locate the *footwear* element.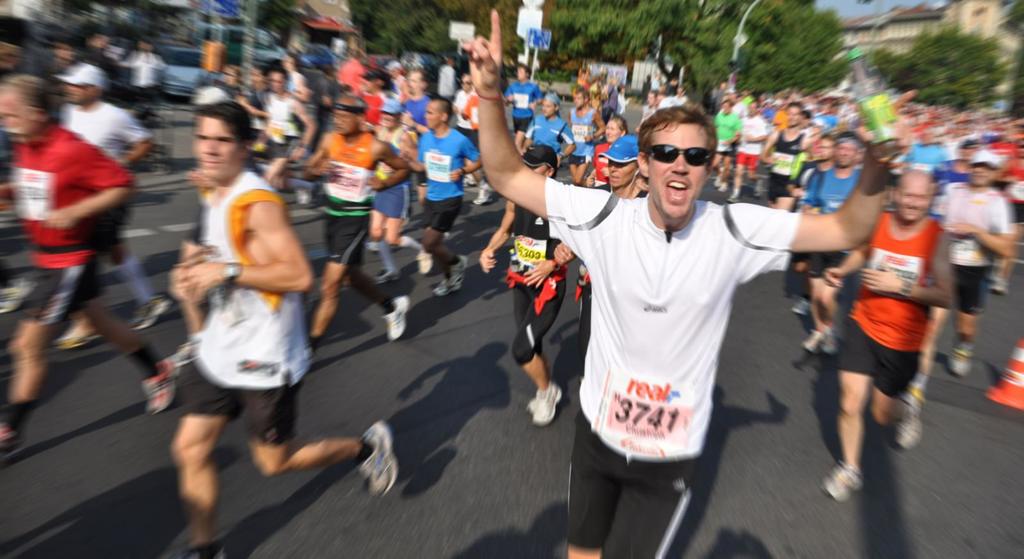
Element bbox: detection(713, 177, 769, 206).
